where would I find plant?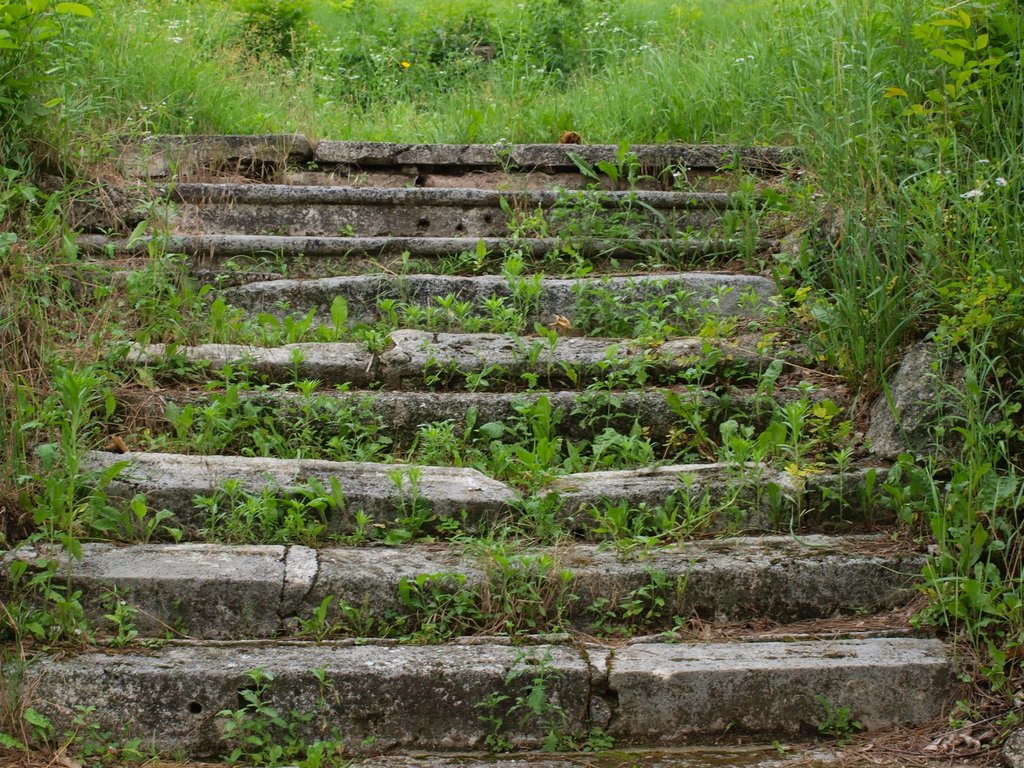
At <region>470, 445, 524, 489</region>.
